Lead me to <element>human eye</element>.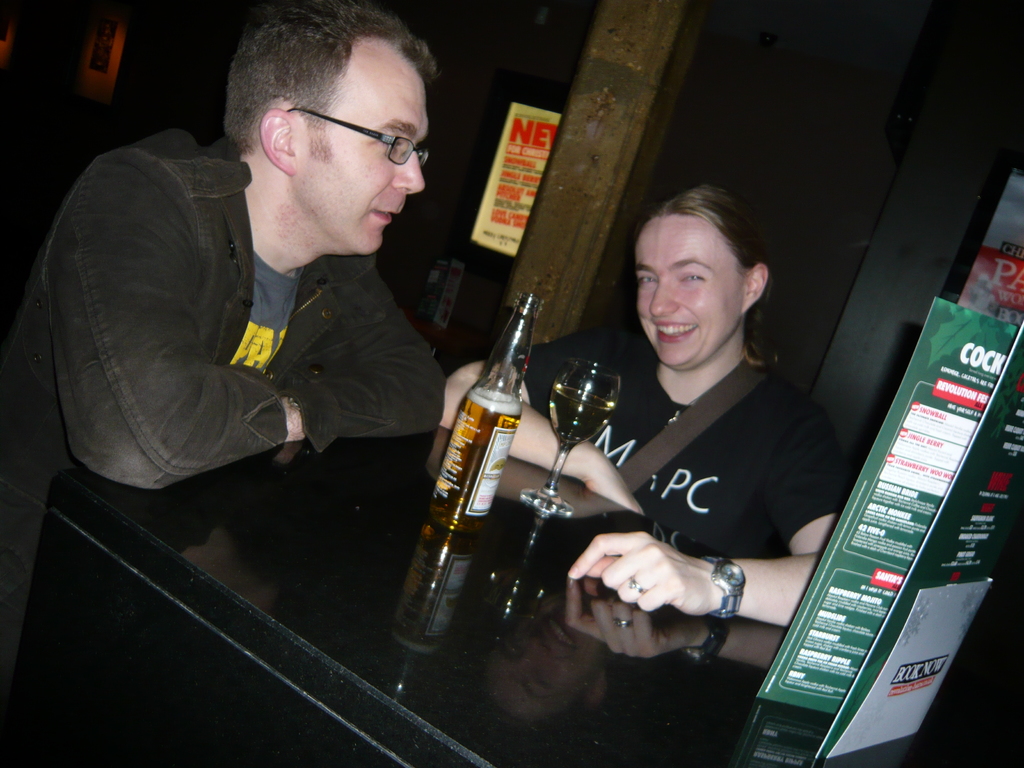
Lead to crop(637, 277, 662, 286).
